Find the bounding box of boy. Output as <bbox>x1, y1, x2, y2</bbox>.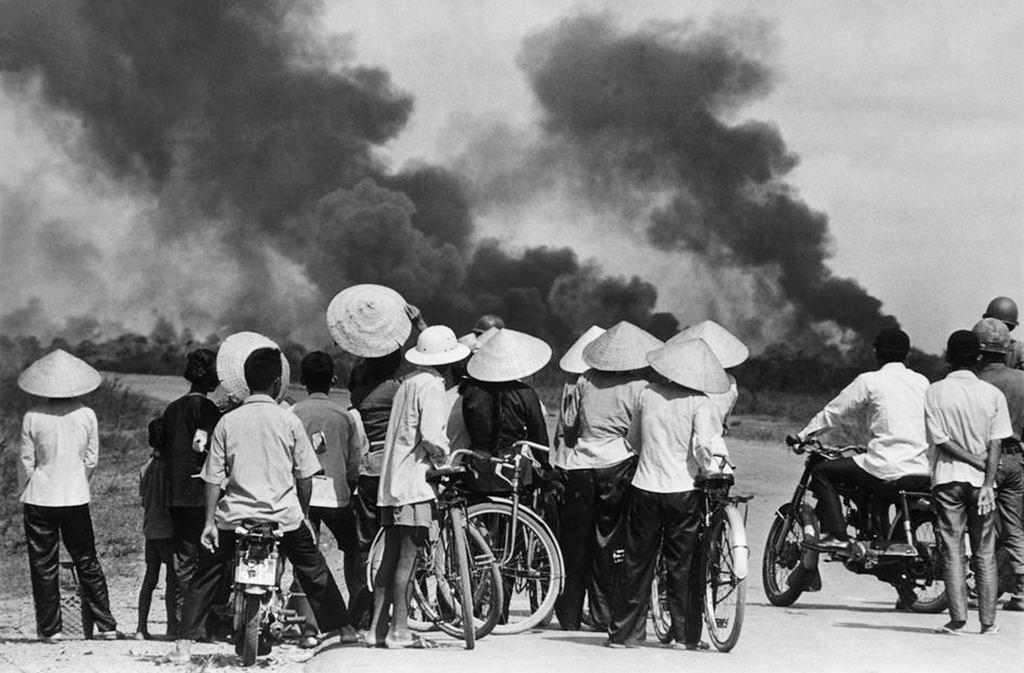
<bbox>907, 356, 1012, 629</bbox>.
